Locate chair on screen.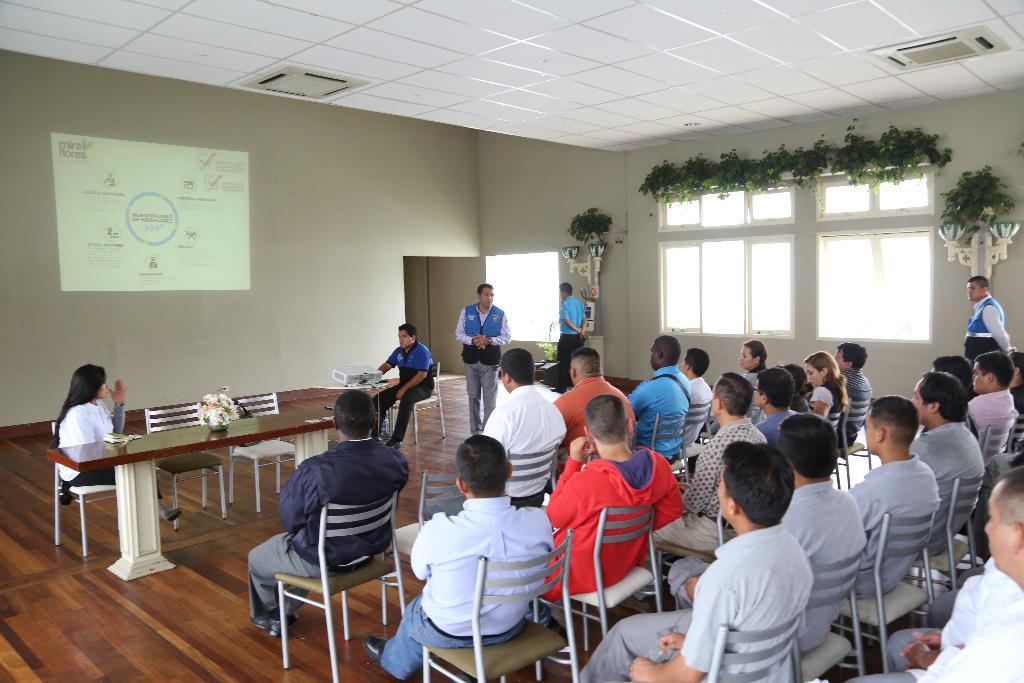
On screen at left=221, top=391, right=296, bottom=513.
